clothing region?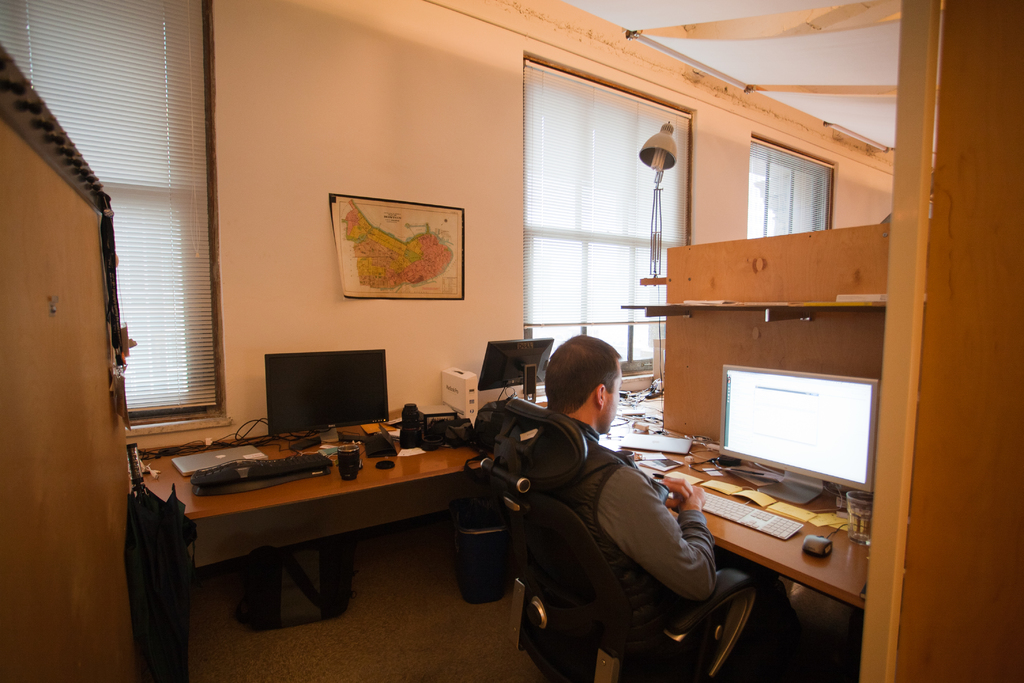
<bbox>516, 422, 808, 682</bbox>
